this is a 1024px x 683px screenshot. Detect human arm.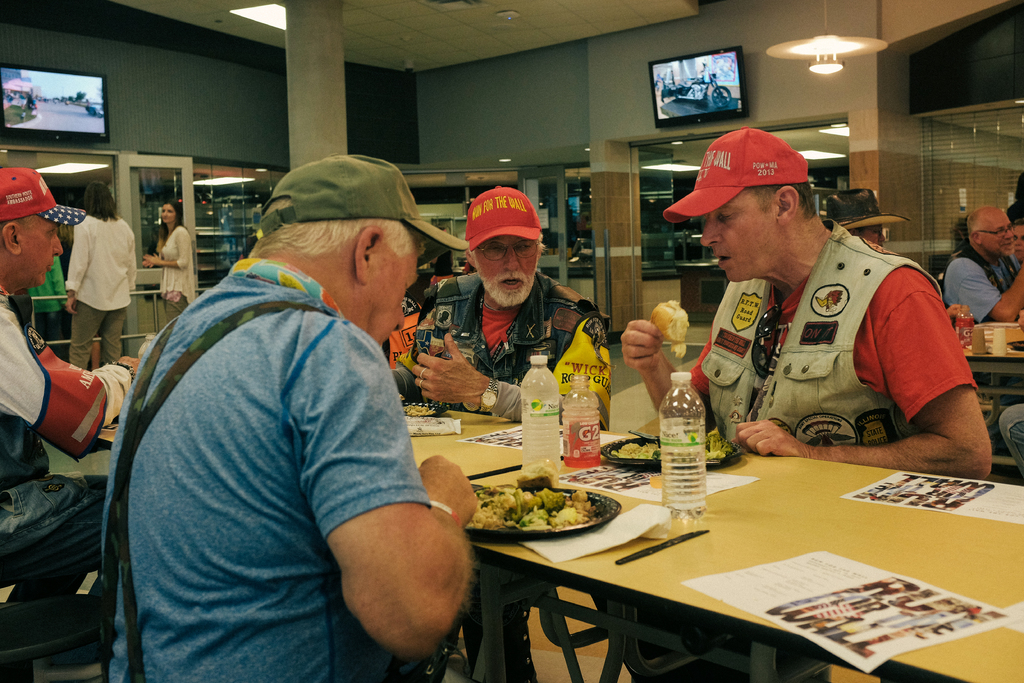
619, 318, 717, 436.
